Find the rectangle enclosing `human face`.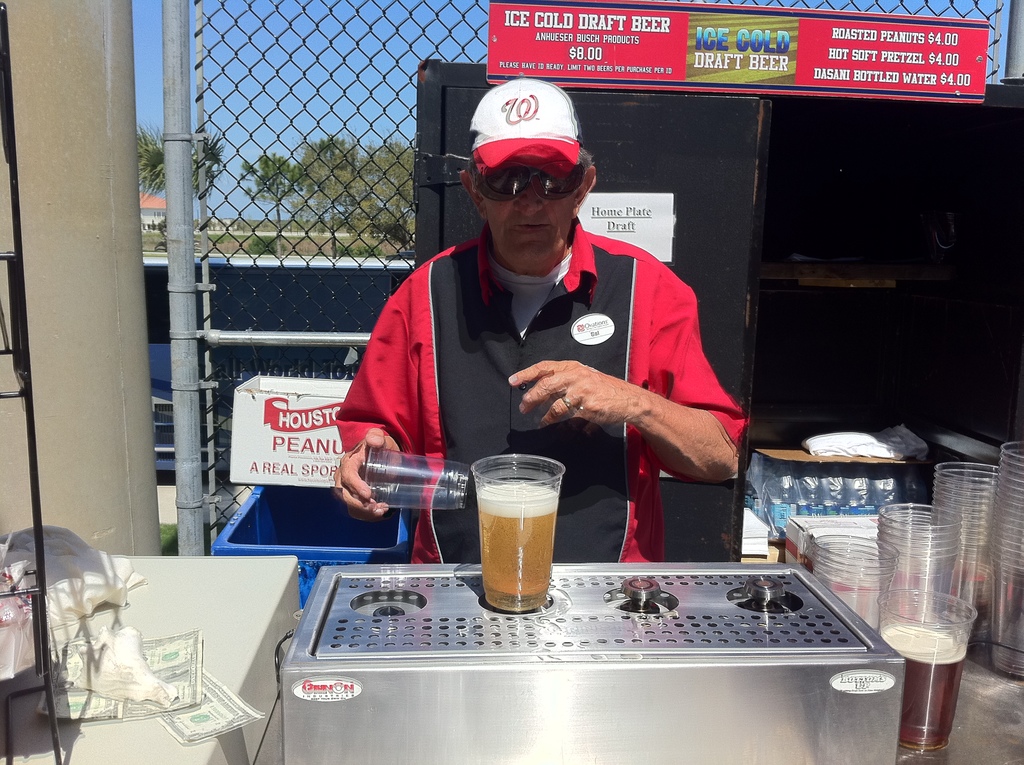
rect(474, 163, 580, 260).
